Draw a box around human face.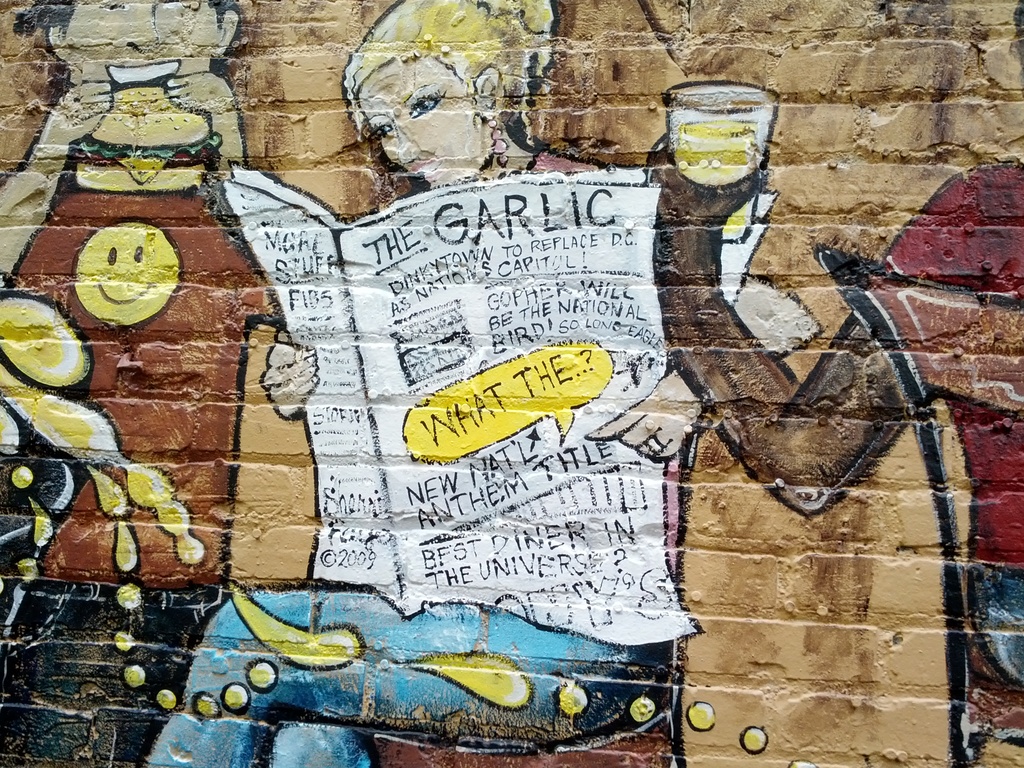
bbox=[367, 61, 477, 181].
